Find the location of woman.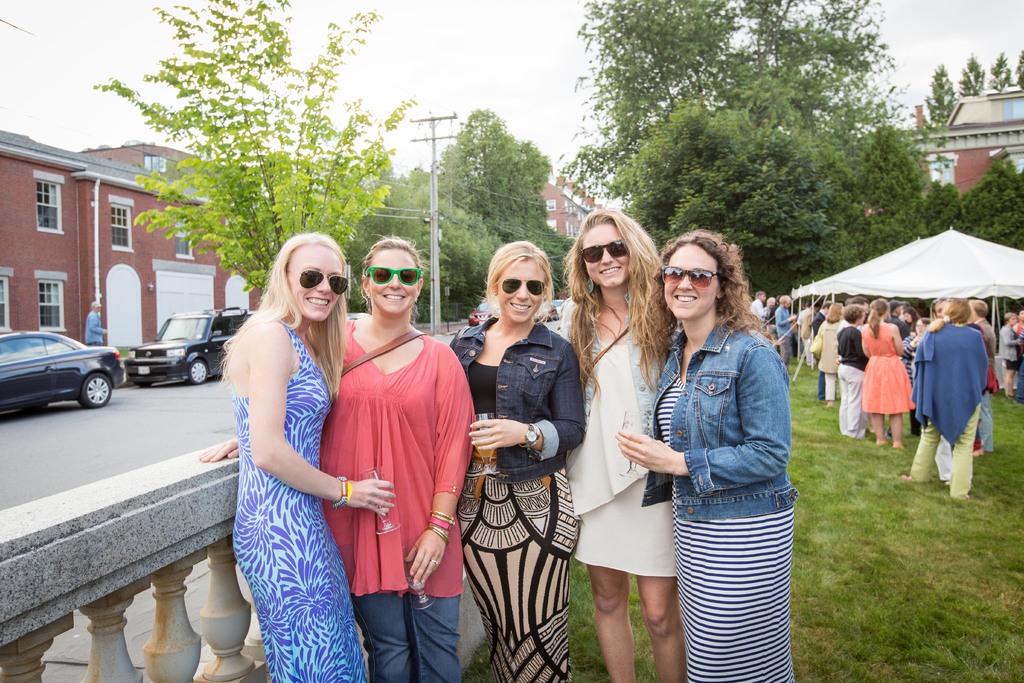
Location: crop(998, 306, 1023, 399).
